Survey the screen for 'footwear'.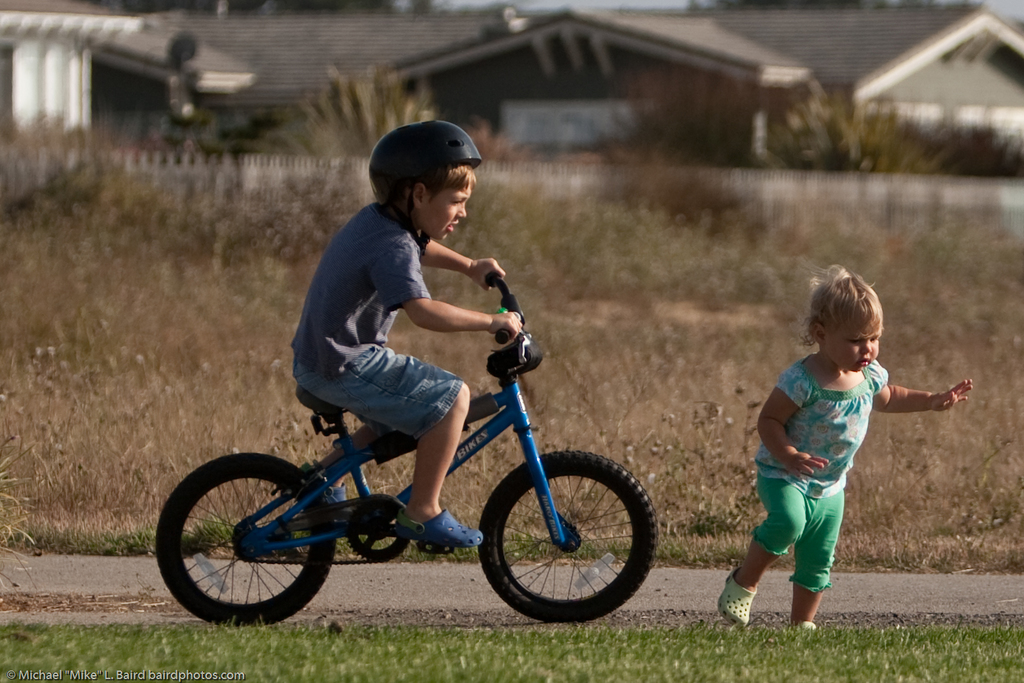
Survey found: box=[718, 567, 757, 625].
